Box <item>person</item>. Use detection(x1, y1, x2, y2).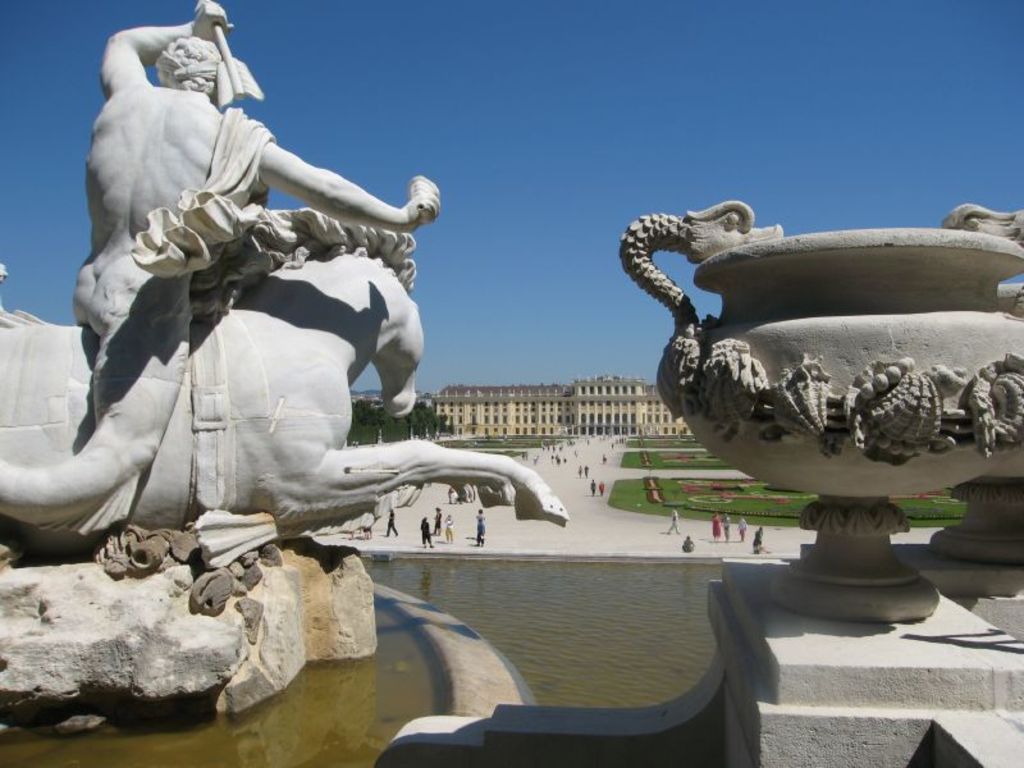
detection(385, 508, 397, 539).
